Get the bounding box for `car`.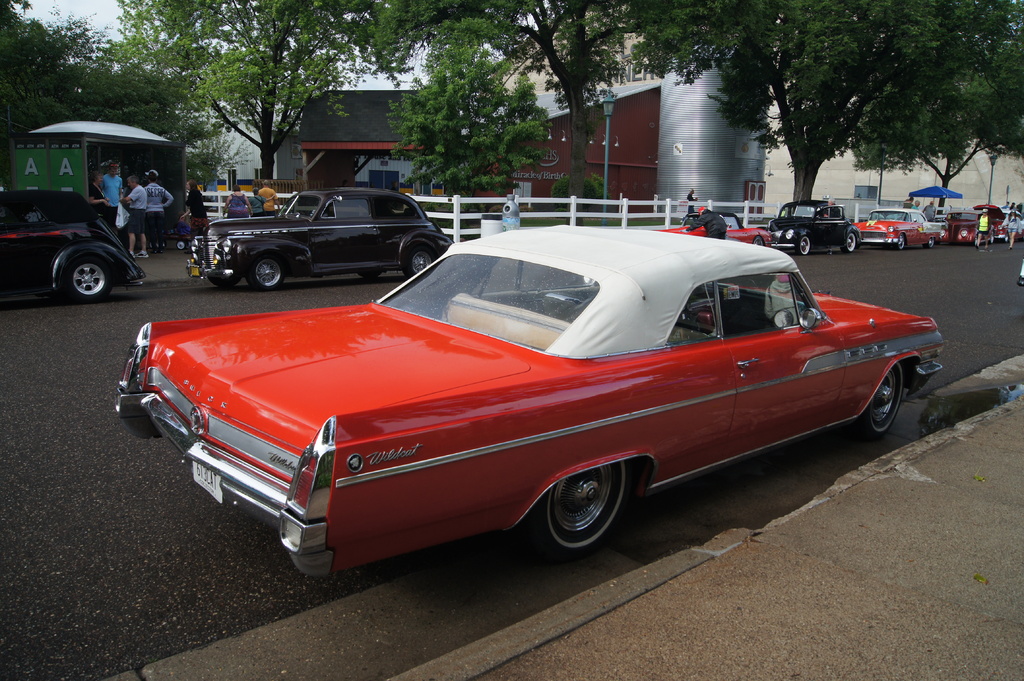
BBox(186, 184, 451, 292).
